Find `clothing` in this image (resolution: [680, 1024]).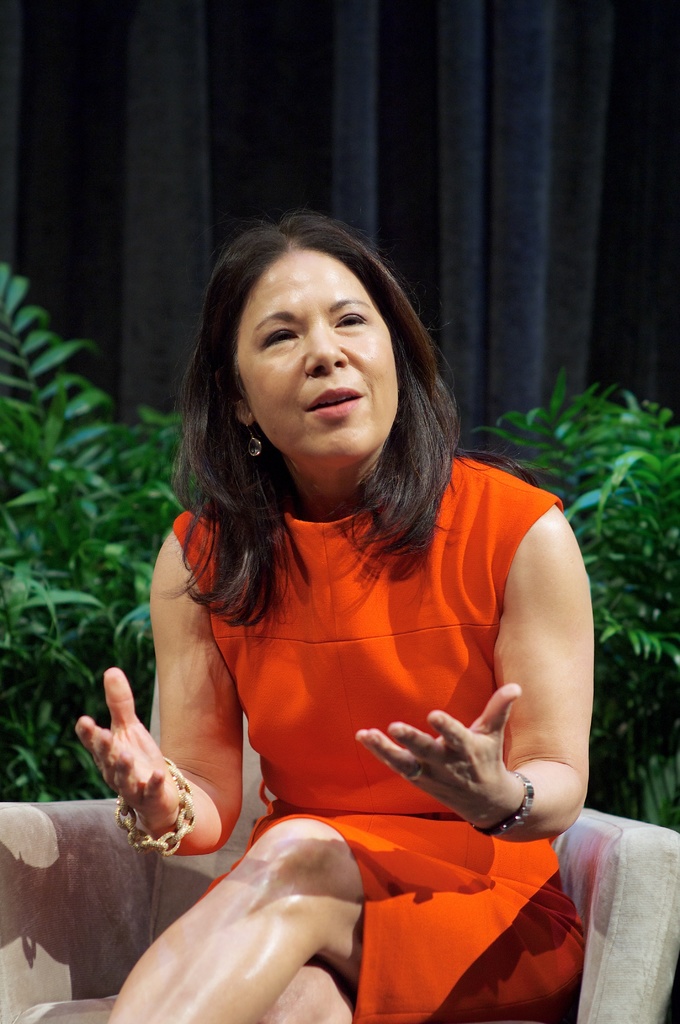
<region>160, 451, 578, 887</region>.
